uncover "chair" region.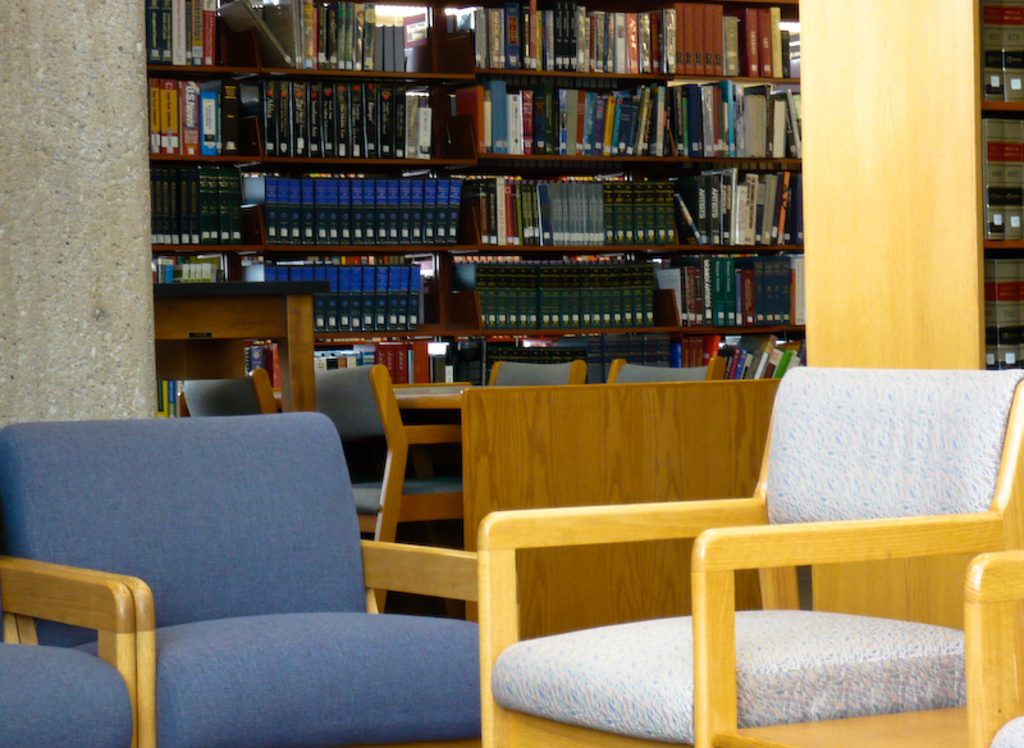
Uncovered: {"x1": 183, "y1": 361, "x2": 291, "y2": 428}.
